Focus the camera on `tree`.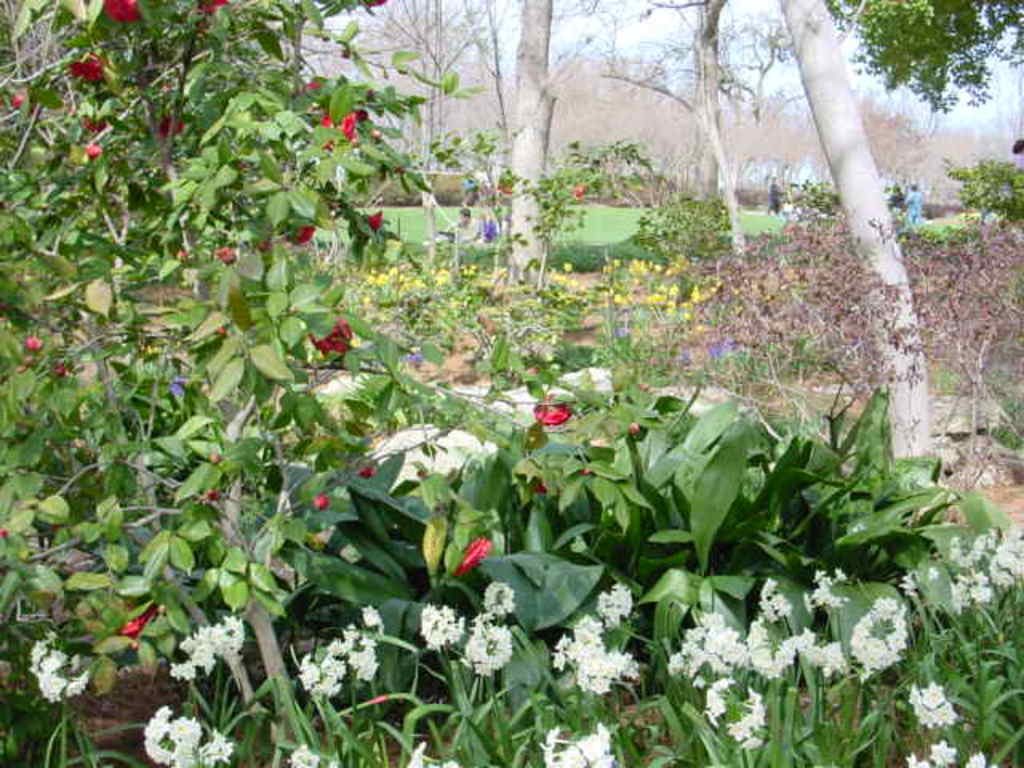
Focus region: (496,0,542,310).
